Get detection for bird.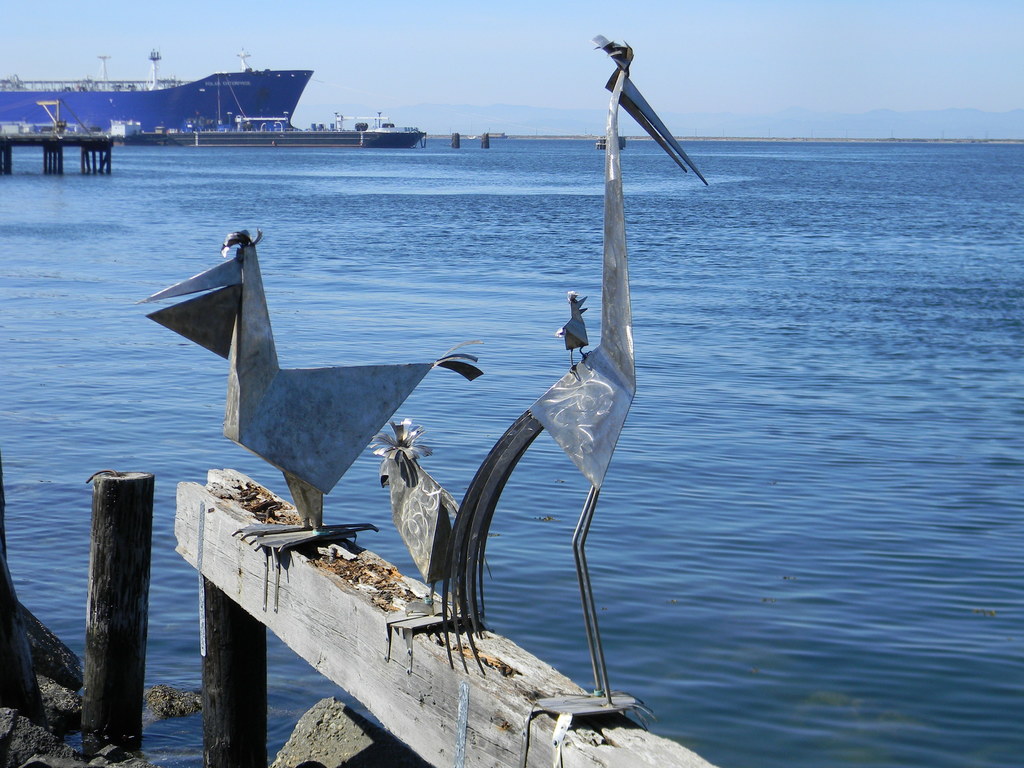
Detection: (370, 409, 486, 673).
